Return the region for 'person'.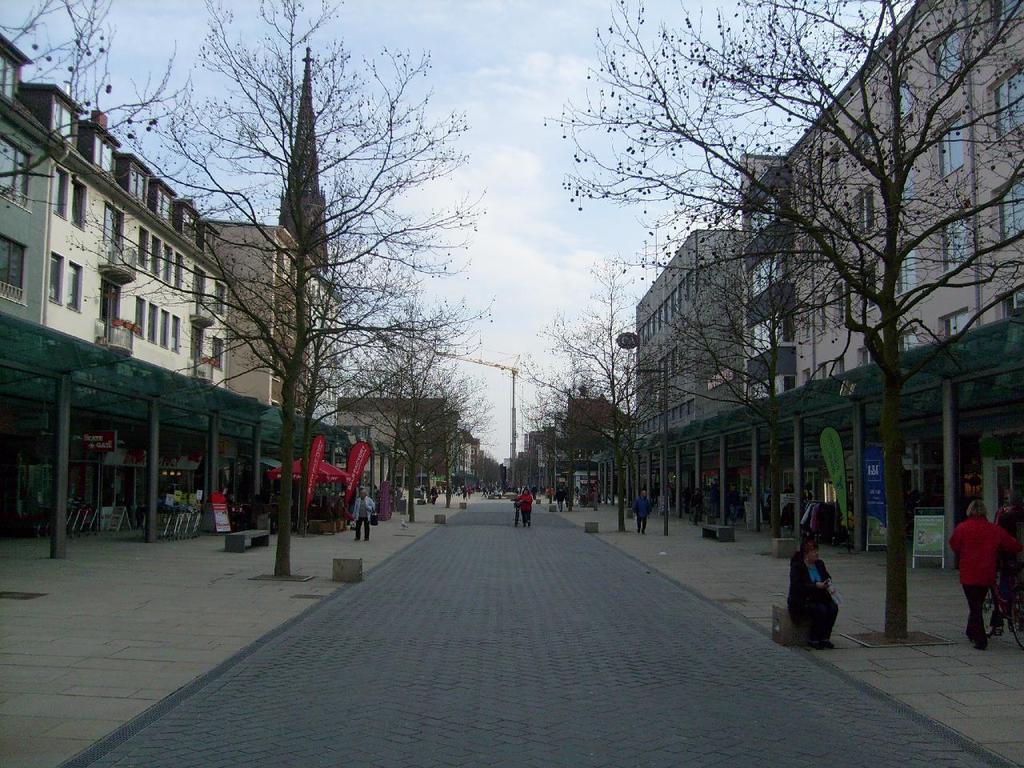
546,485,554,502.
